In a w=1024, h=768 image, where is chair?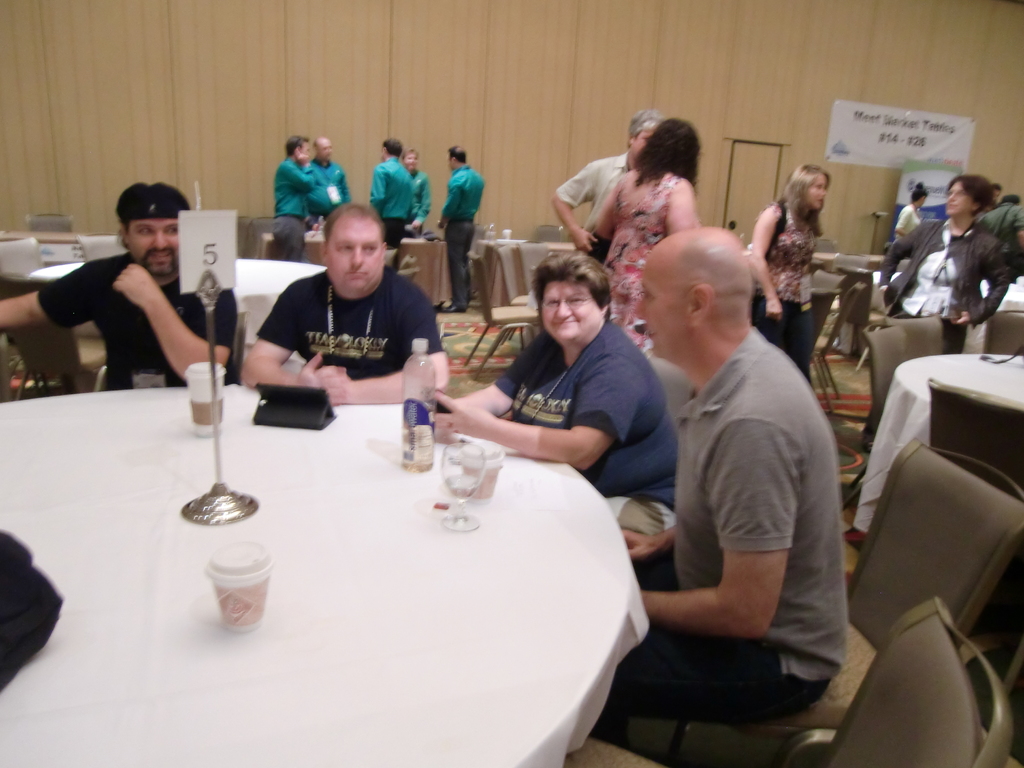
806,286,844,410.
